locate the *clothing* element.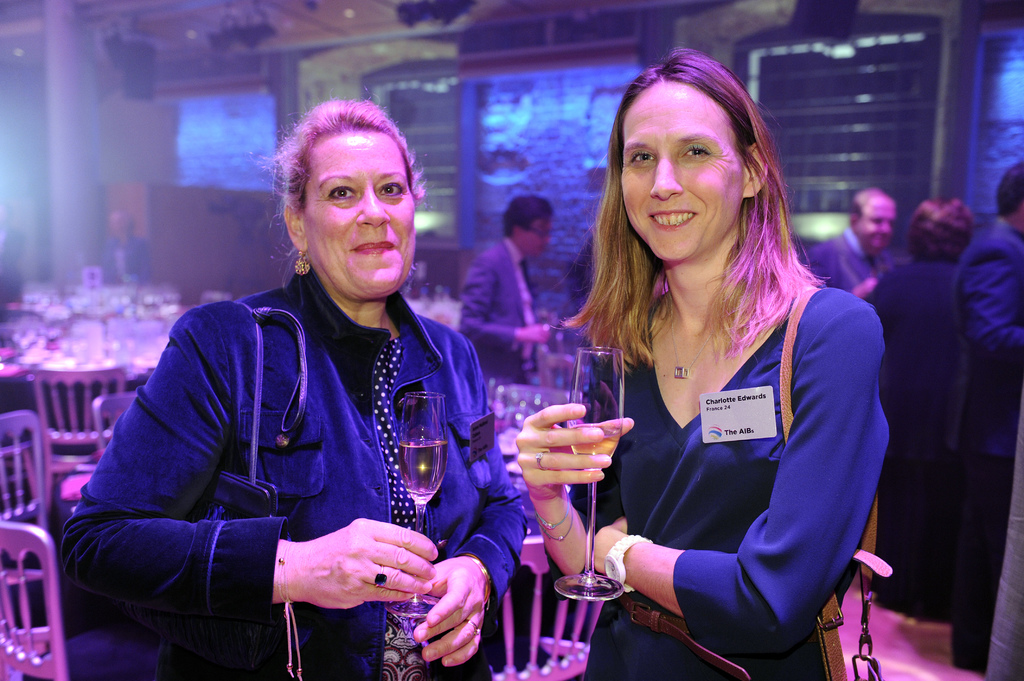
Element bbox: BBox(955, 209, 1020, 669).
